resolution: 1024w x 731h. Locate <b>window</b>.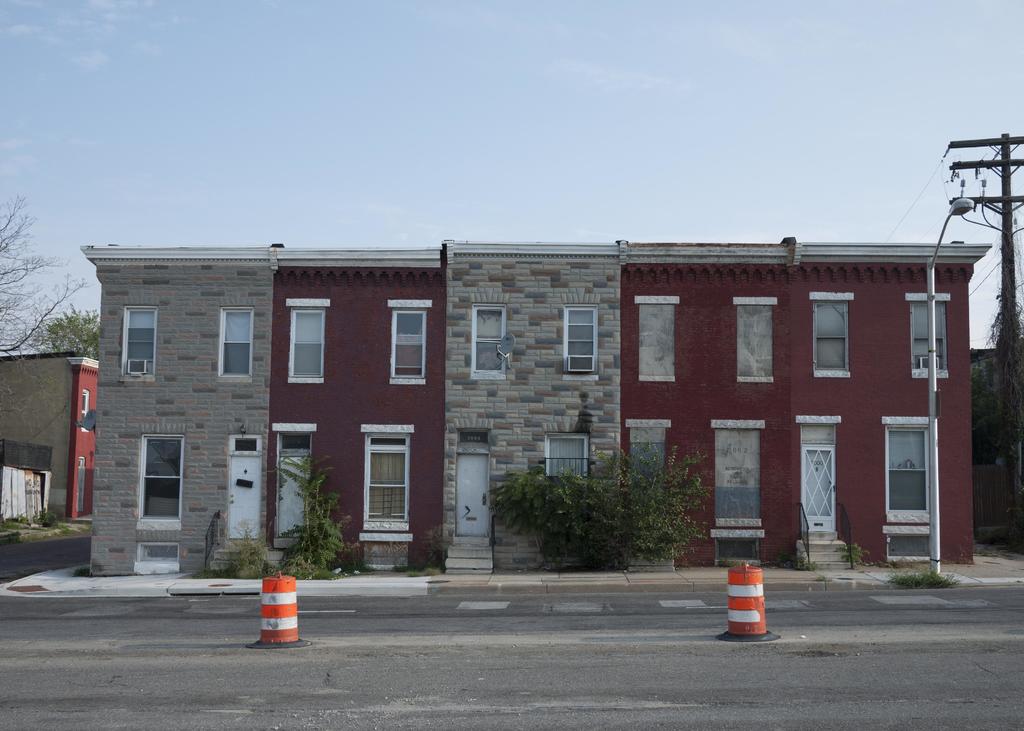
Rect(358, 434, 411, 532).
